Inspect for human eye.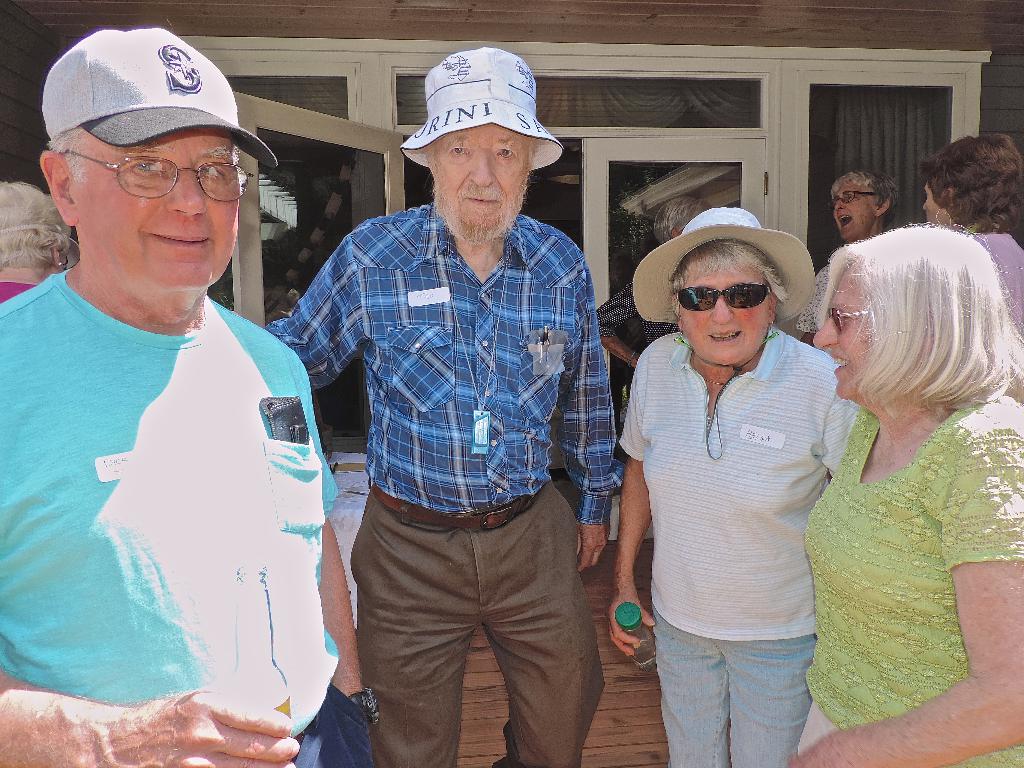
Inspection: (x1=197, y1=161, x2=226, y2=186).
